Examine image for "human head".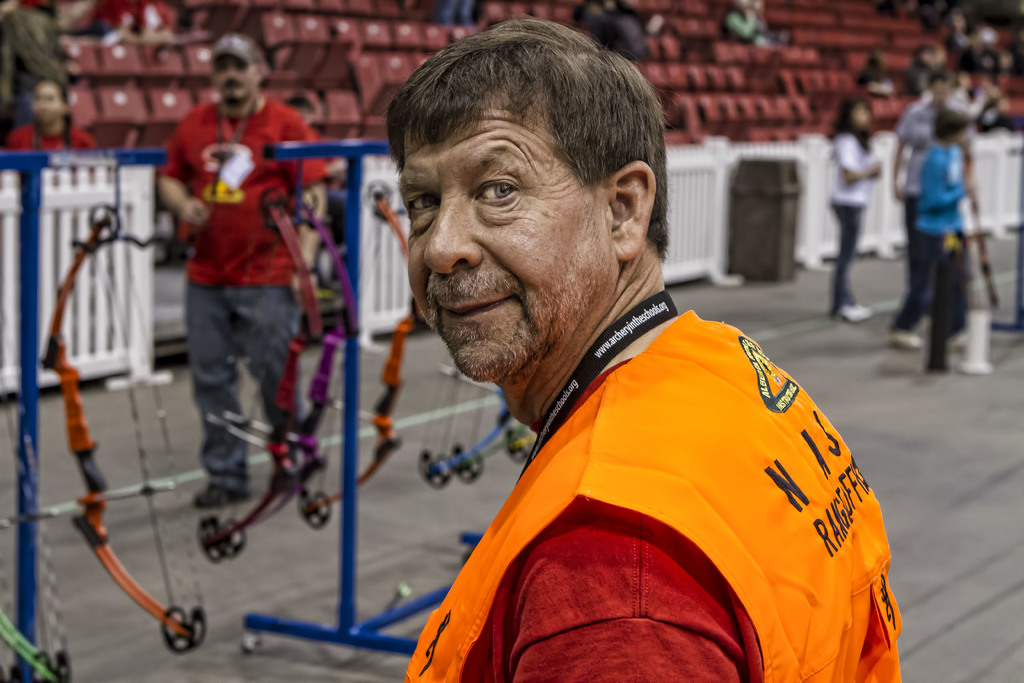
Examination result: BBox(381, 21, 674, 349).
